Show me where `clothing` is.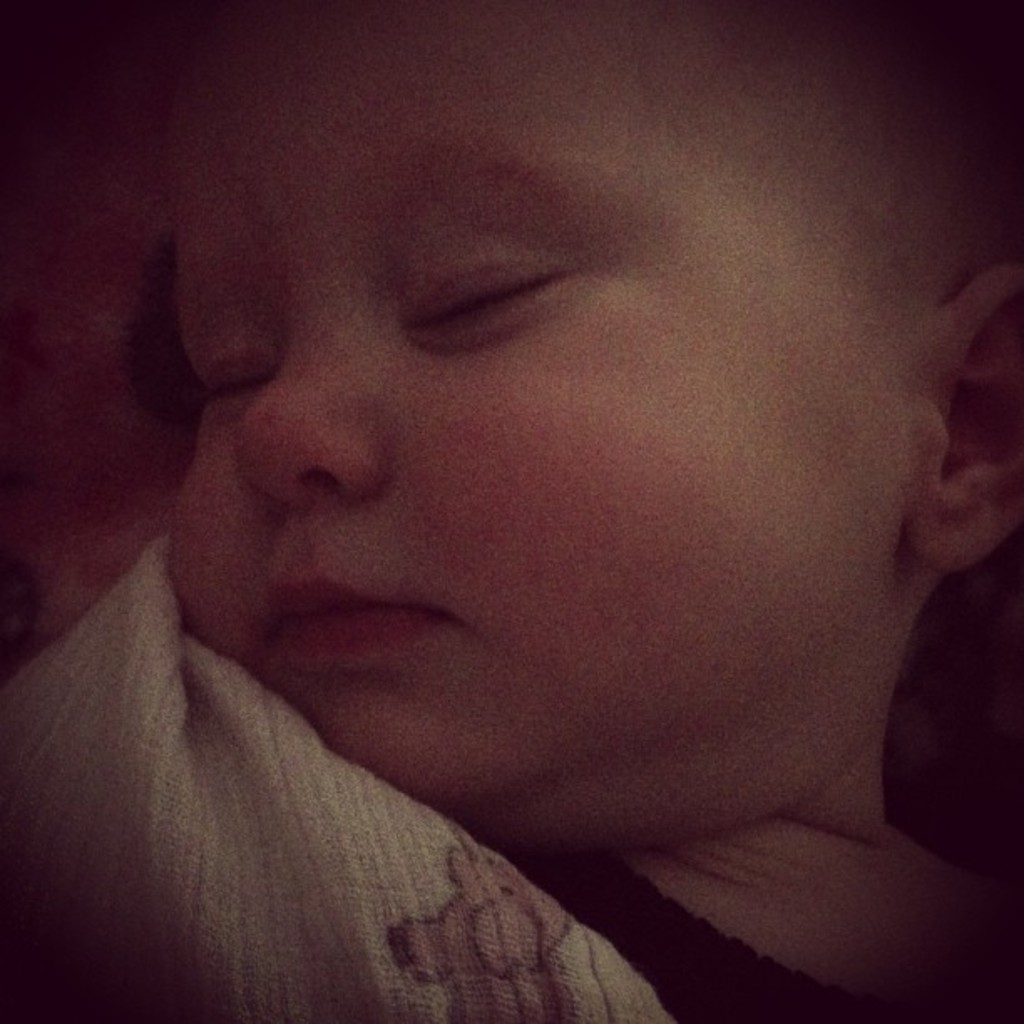
`clothing` is at pyautogui.locateOnScreen(0, 422, 944, 1022).
